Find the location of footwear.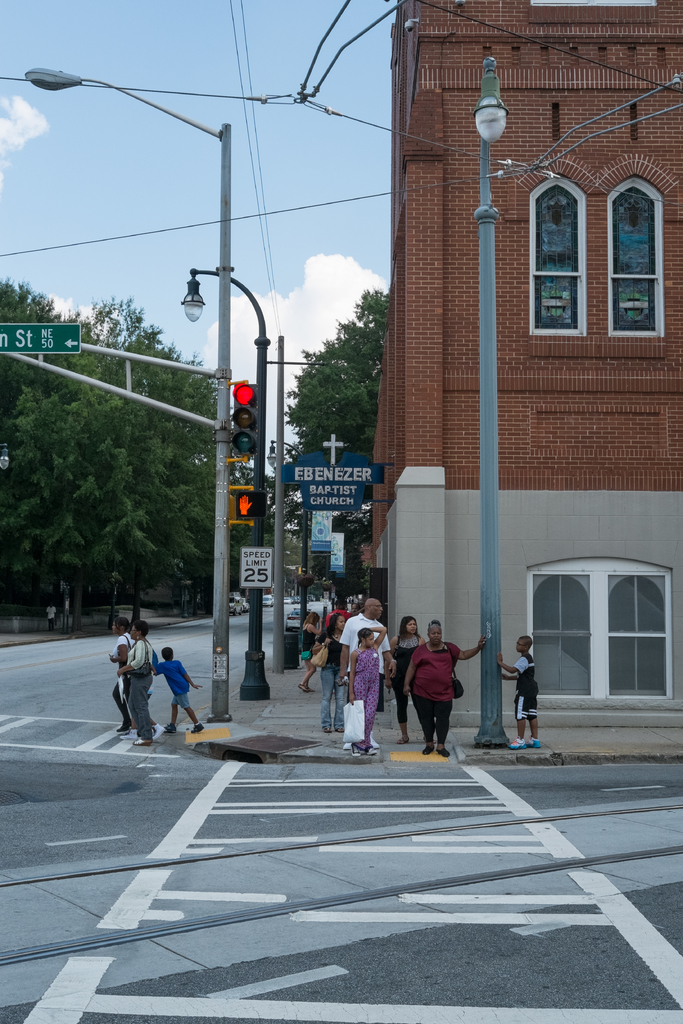
Location: <box>344,742,353,750</box>.
